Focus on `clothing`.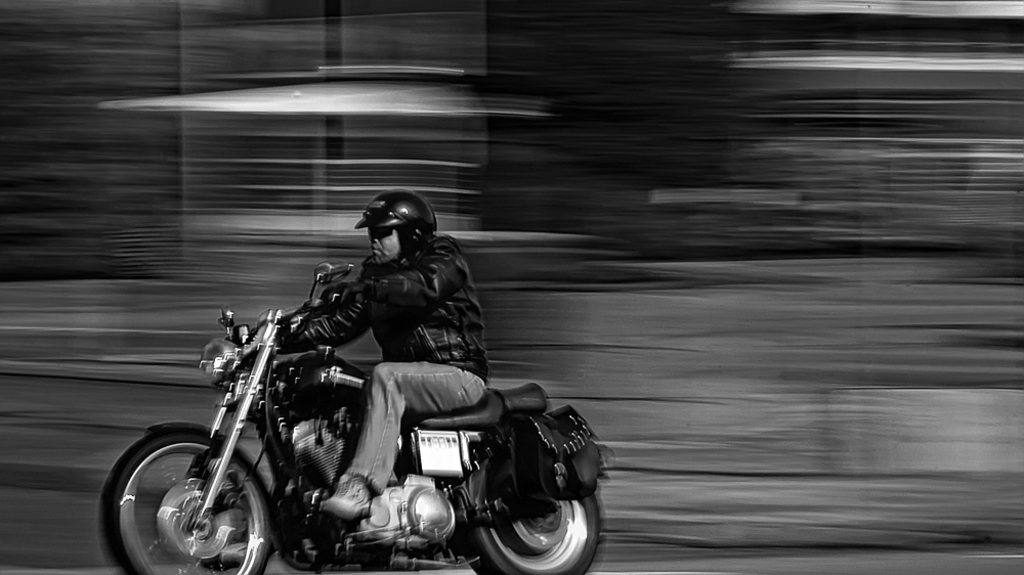
Focused at crop(275, 235, 493, 385).
